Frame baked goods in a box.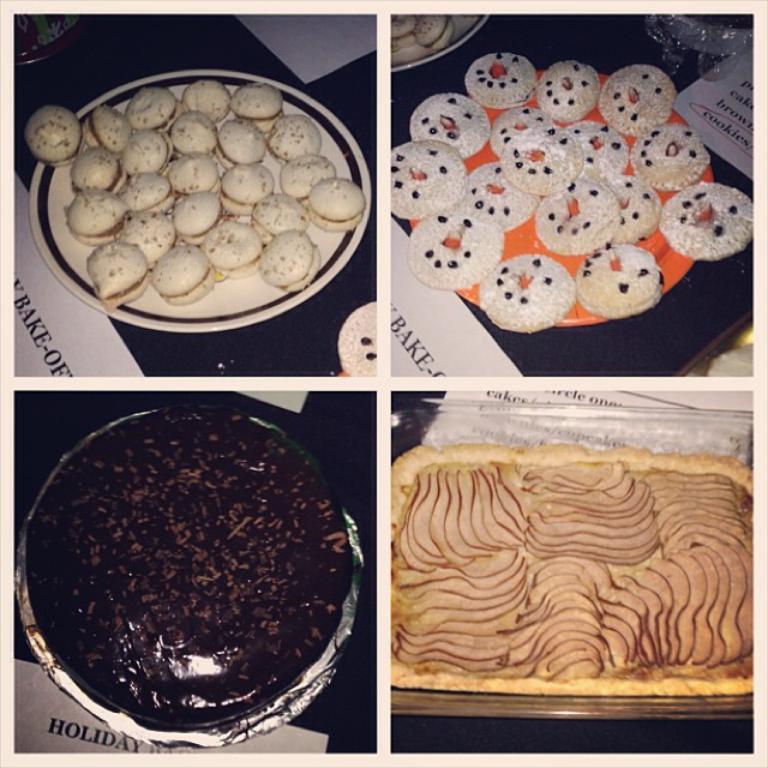
Rect(466, 52, 538, 107).
